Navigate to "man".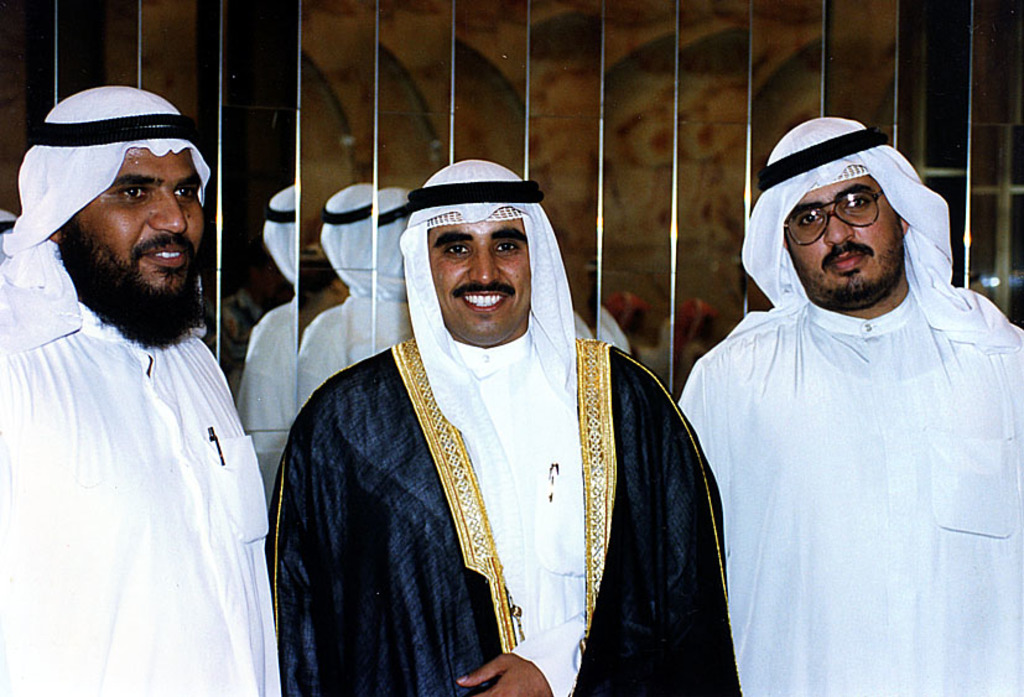
Navigation target: [left=261, top=158, right=740, bottom=696].
